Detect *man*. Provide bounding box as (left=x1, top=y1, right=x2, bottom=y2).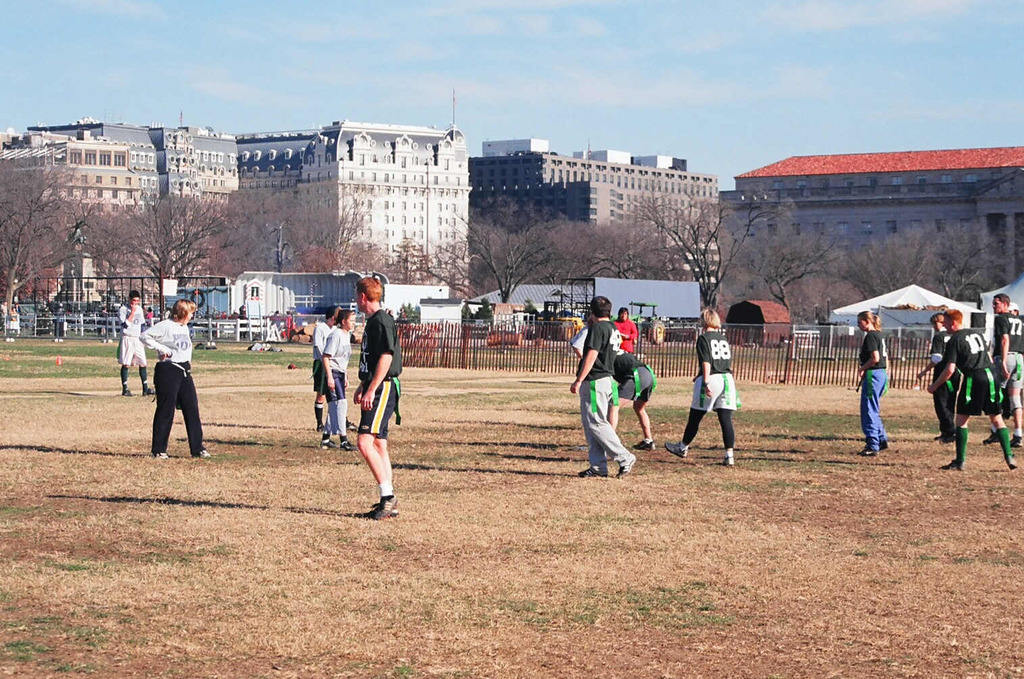
(left=990, top=291, right=1023, bottom=442).
